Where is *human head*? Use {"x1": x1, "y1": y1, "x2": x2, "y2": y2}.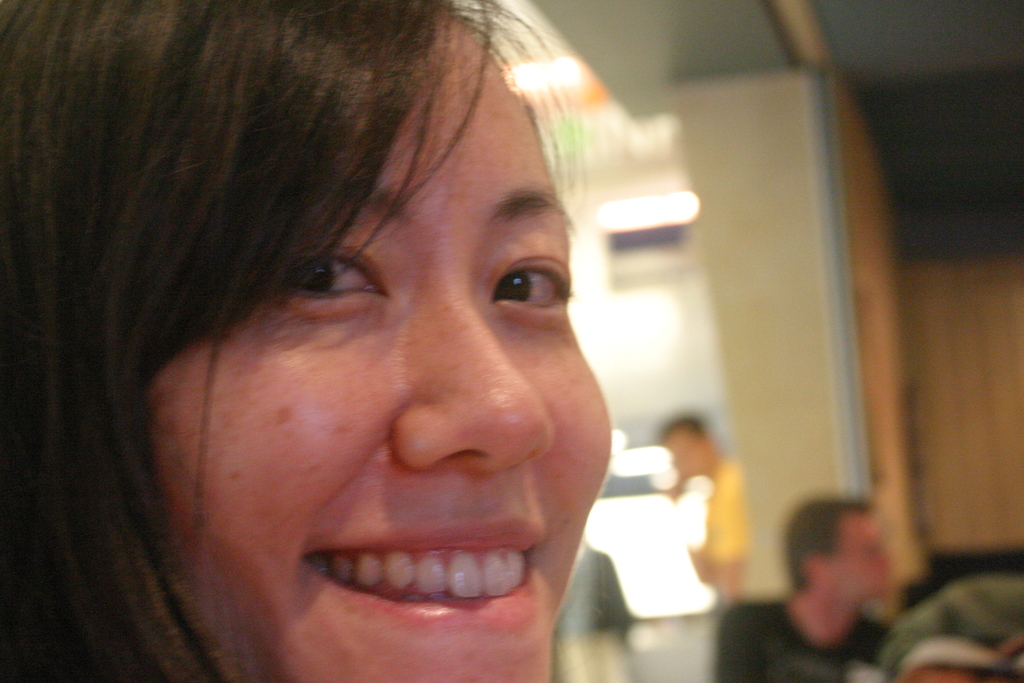
{"x1": 0, "y1": 0, "x2": 616, "y2": 682}.
